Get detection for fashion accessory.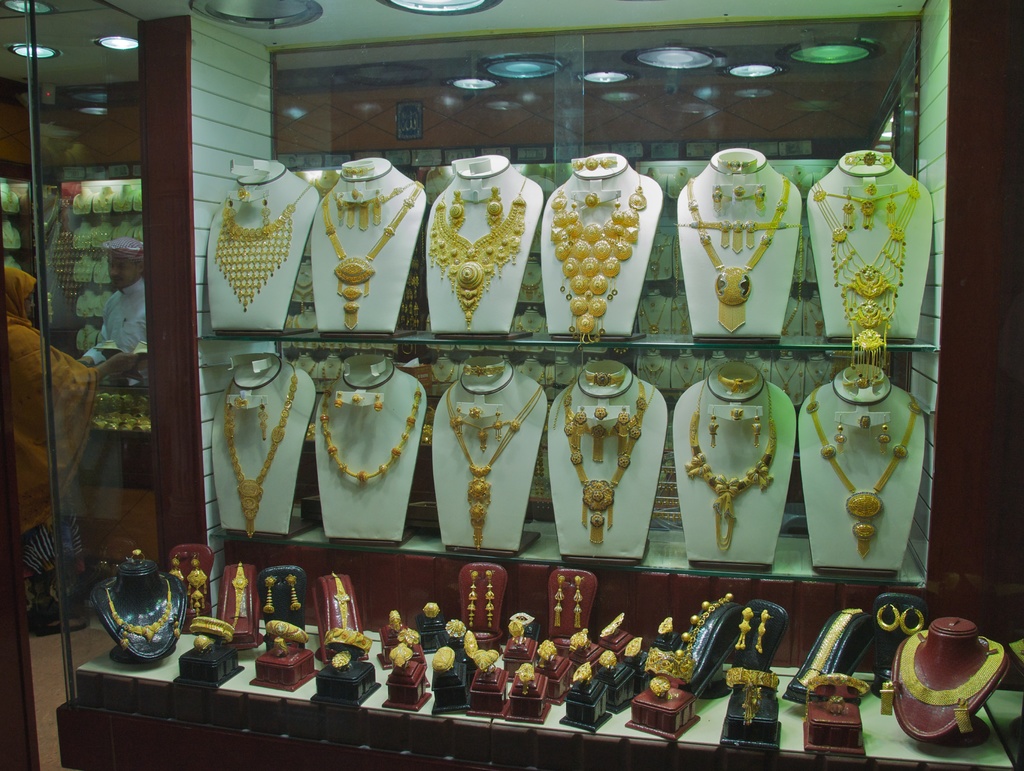
Detection: Rect(554, 572, 566, 628).
